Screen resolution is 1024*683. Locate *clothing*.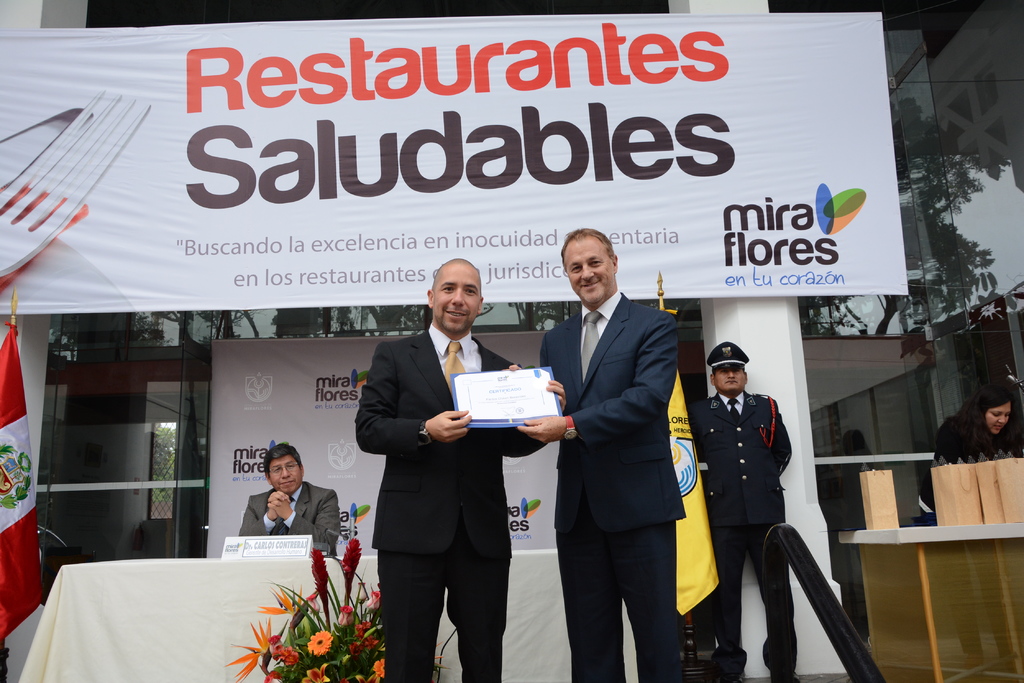
<box>541,294,685,682</box>.
